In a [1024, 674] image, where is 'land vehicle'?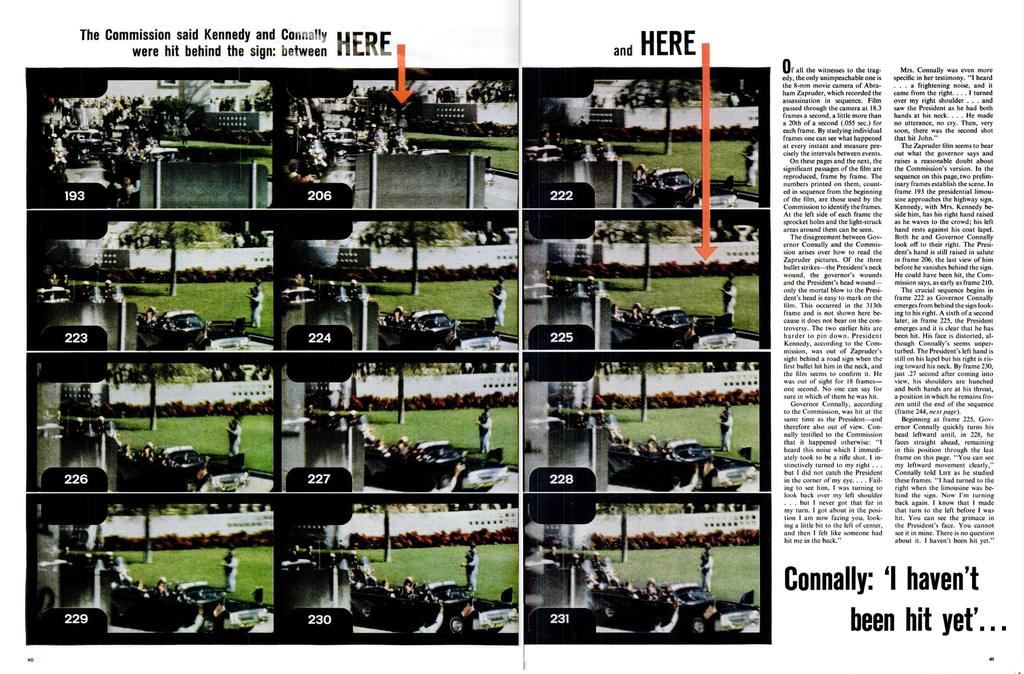
bbox(612, 303, 737, 349).
